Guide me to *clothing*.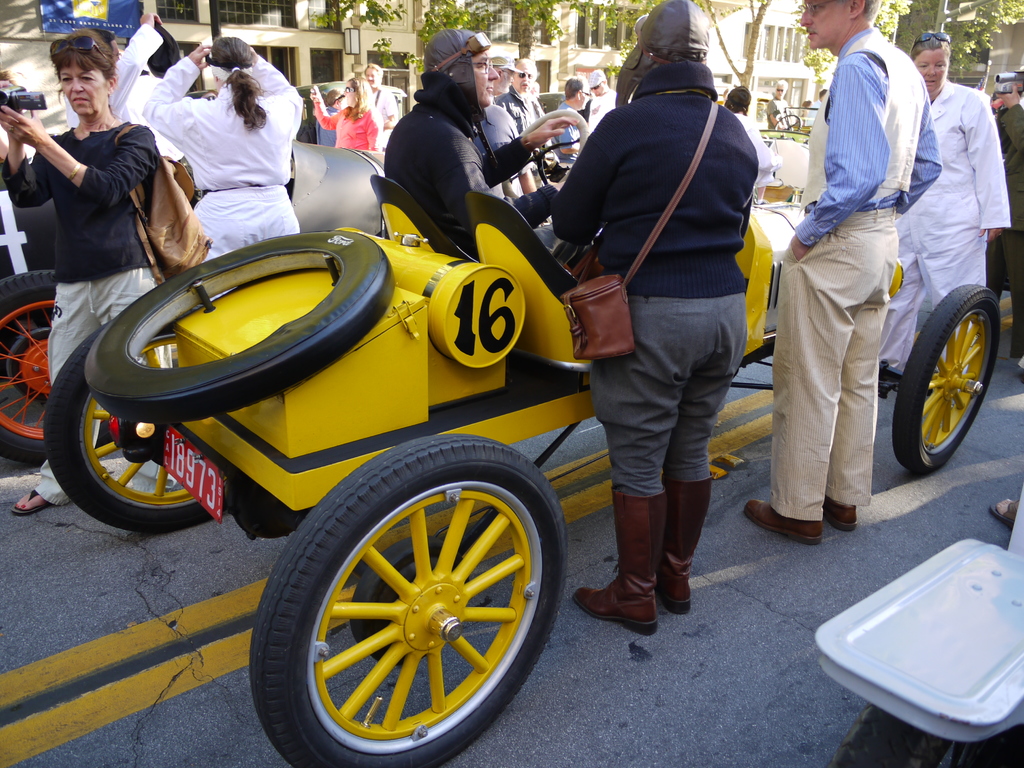
Guidance: pyautogui.locateOnScreen(587, 90, 616, 132).
